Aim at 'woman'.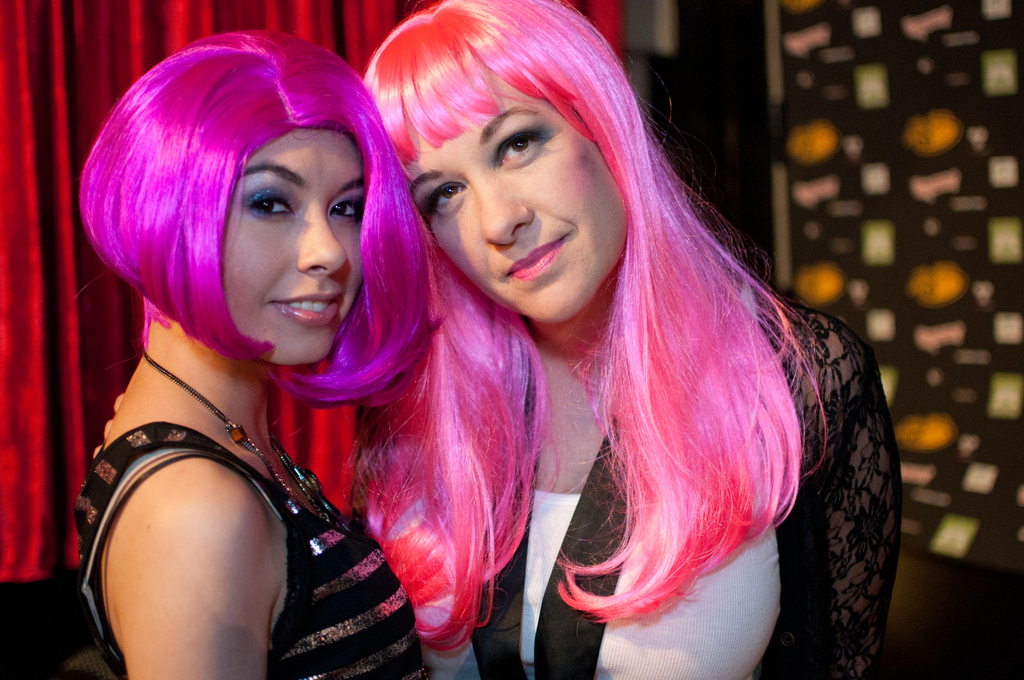
Aimed at [left=267, top=50, right=860, bottom=679].
